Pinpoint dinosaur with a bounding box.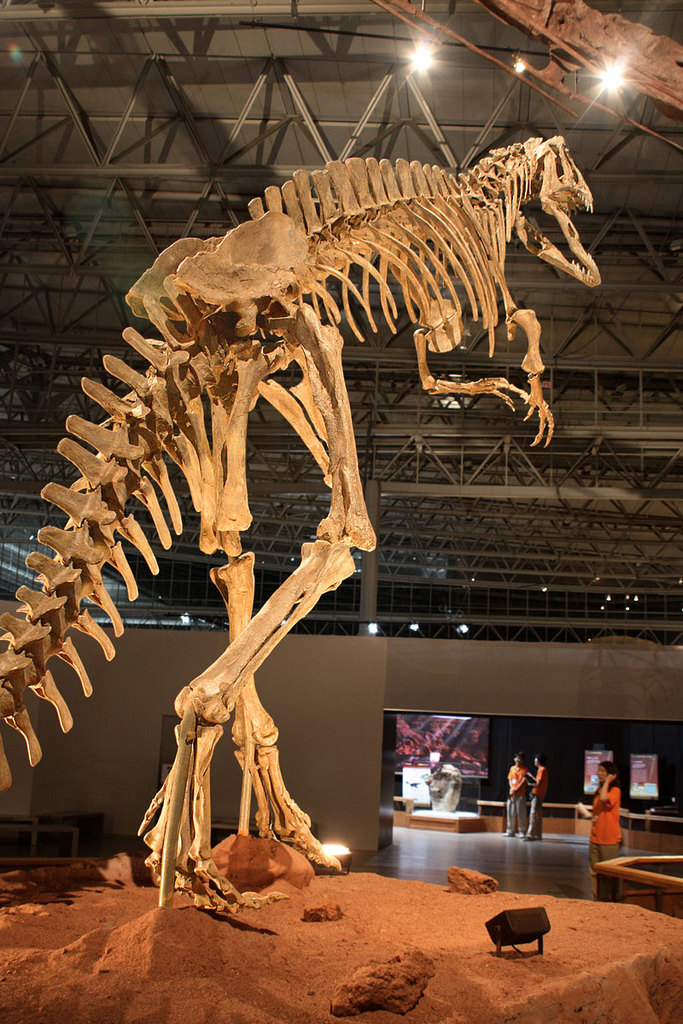
(left=0, top=131, right=603, bottom=914).
